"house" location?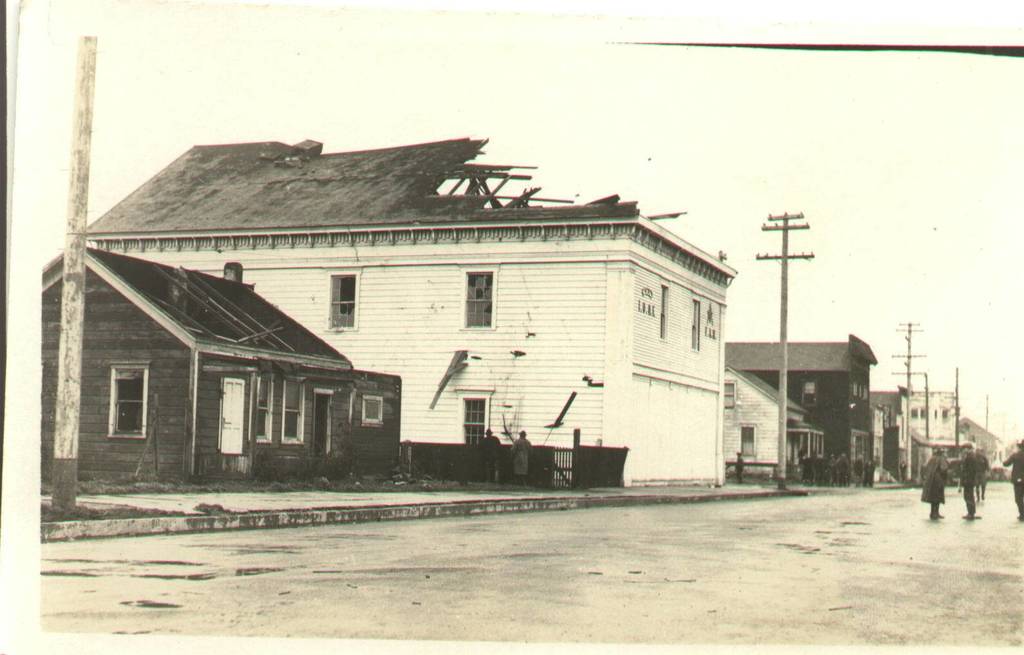
box=[713, 326, 886, 490]
